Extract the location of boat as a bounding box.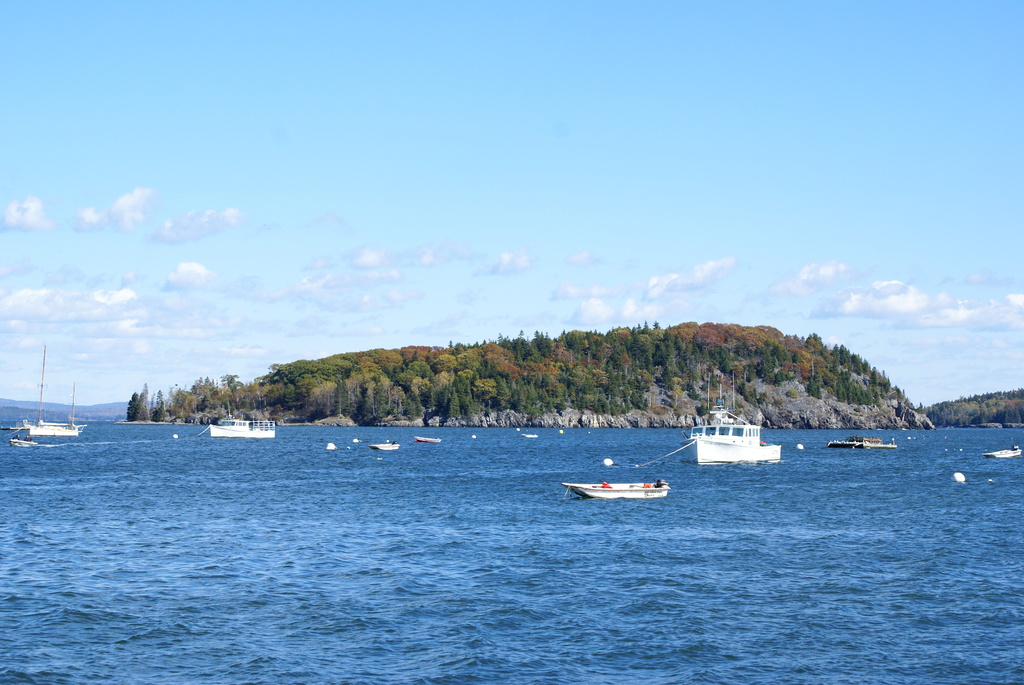
bbox=[365, 435, 401, 453].
